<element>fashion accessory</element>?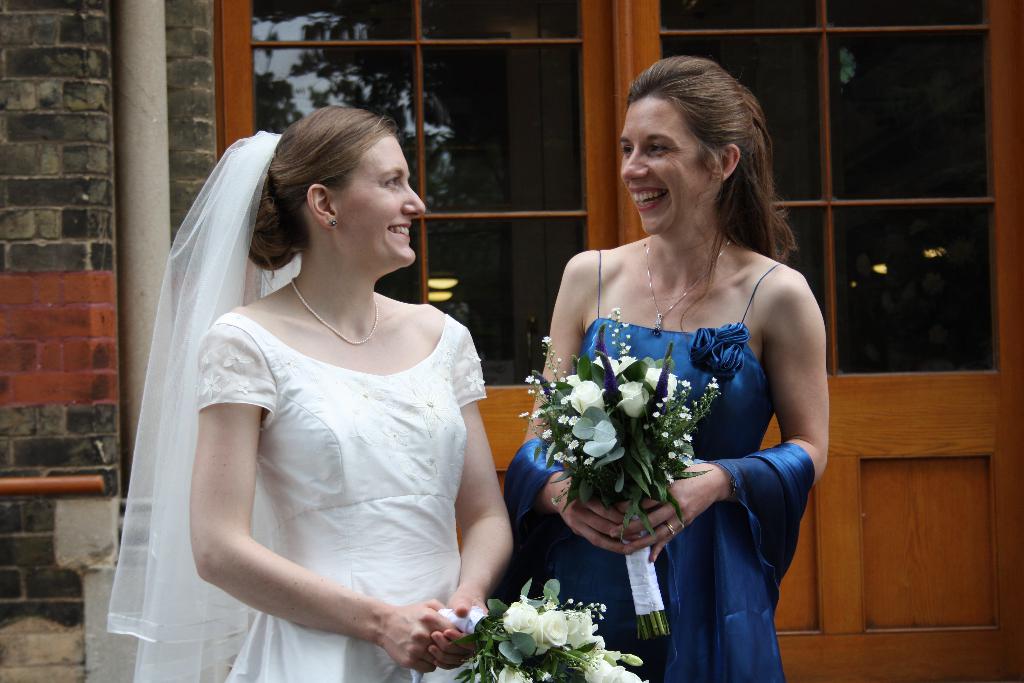
[x1=644, y1=235, x2=731, y2=337]
